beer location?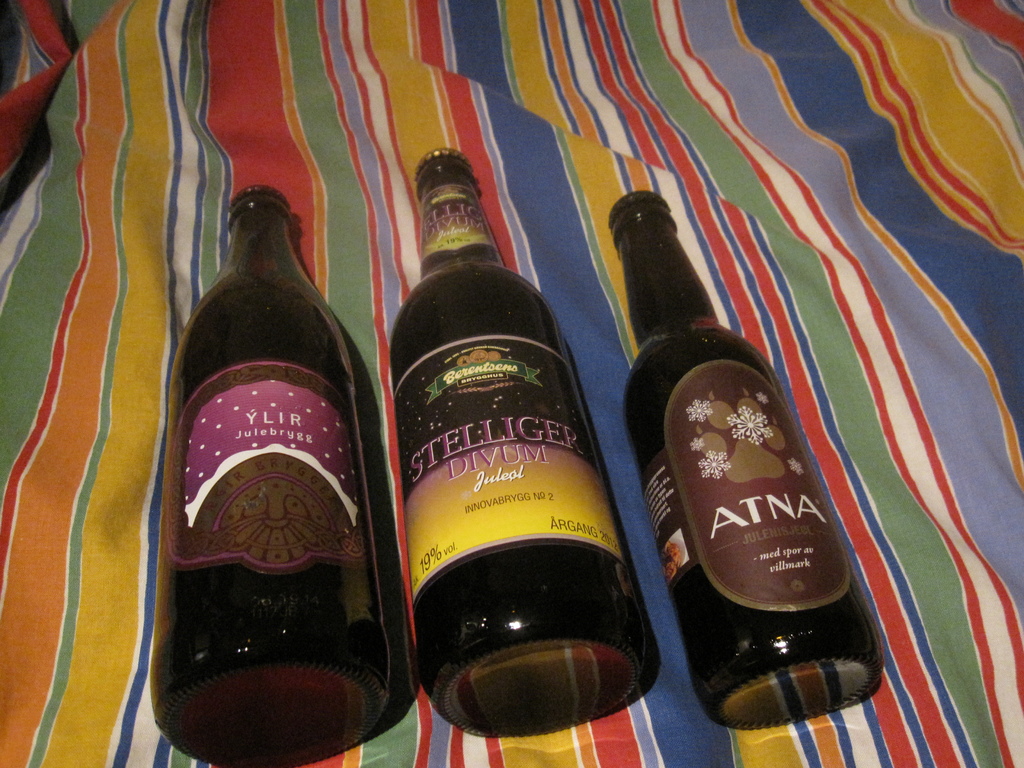
{"x1": 390, "y1": 145, "x2": 694, "y2": 744}
